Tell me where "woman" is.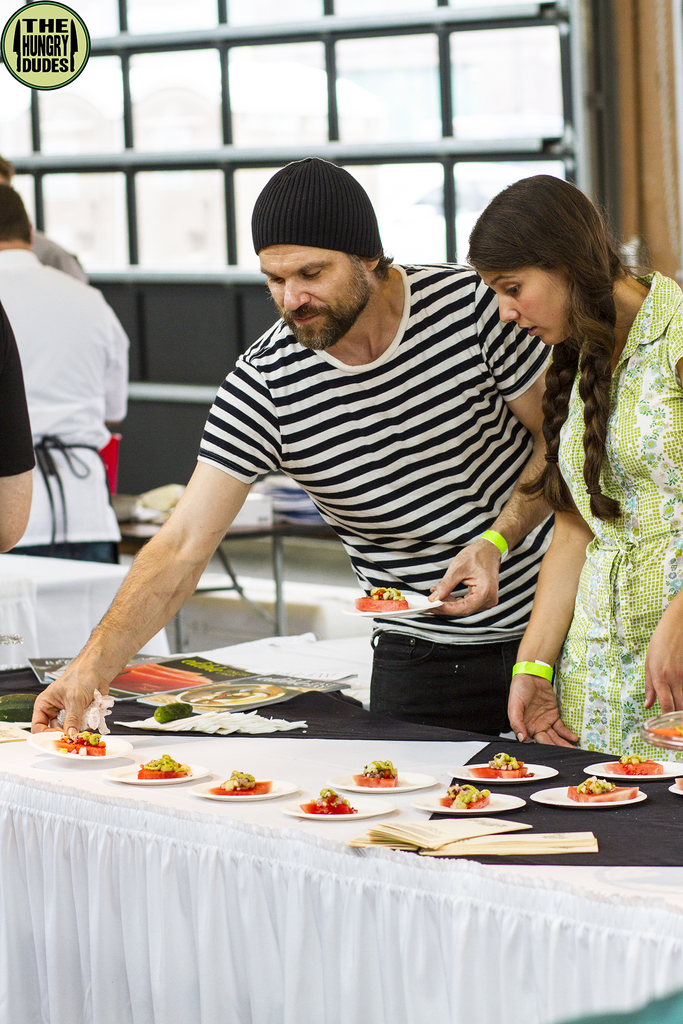
"woman" is at detection(447, 175, 682, 765).
